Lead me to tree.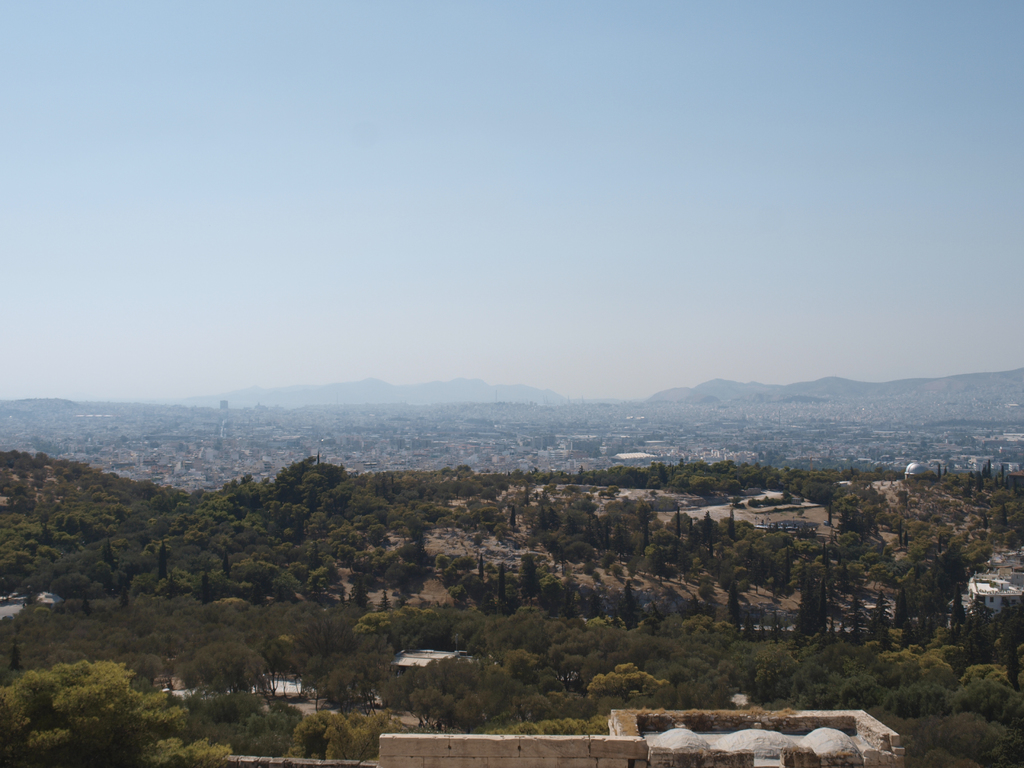
Lead to 108/544/117/568.
